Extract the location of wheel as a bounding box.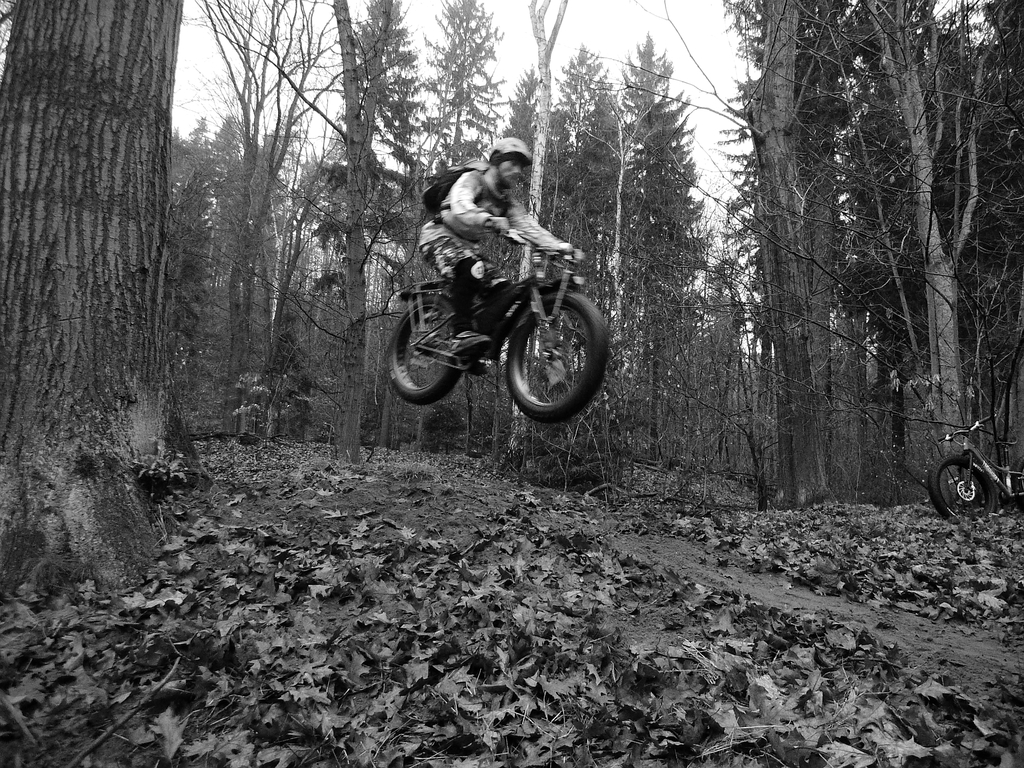
box=[929, 450, 1009, 525].
